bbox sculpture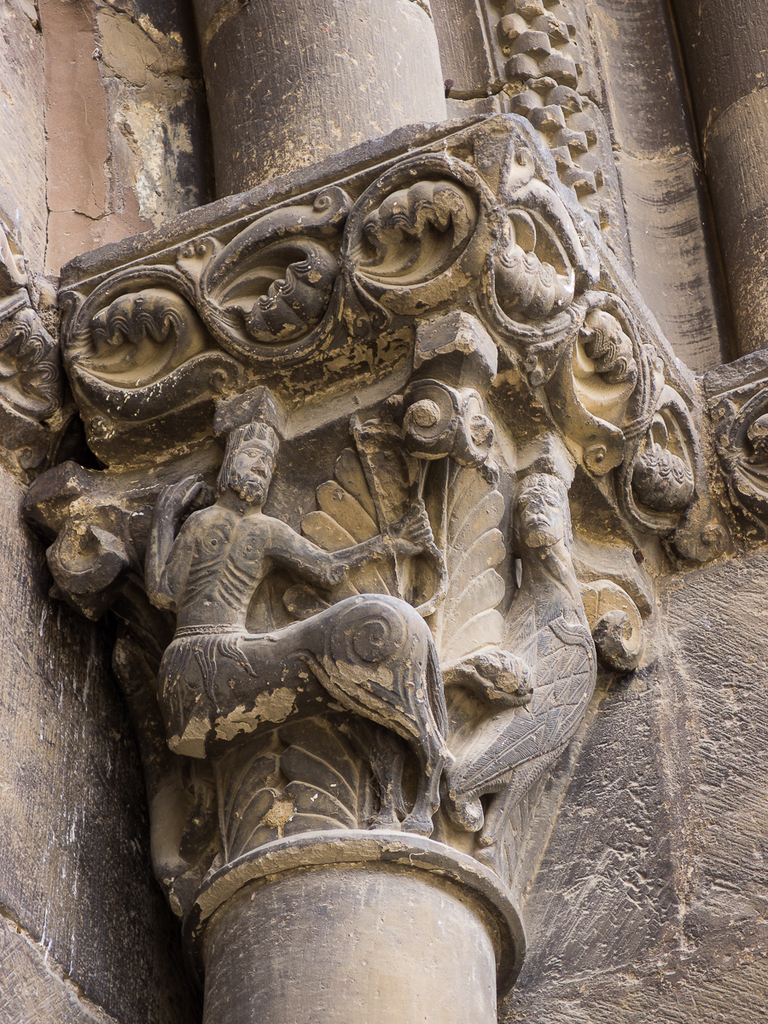
[41, 25, 714, 988]
